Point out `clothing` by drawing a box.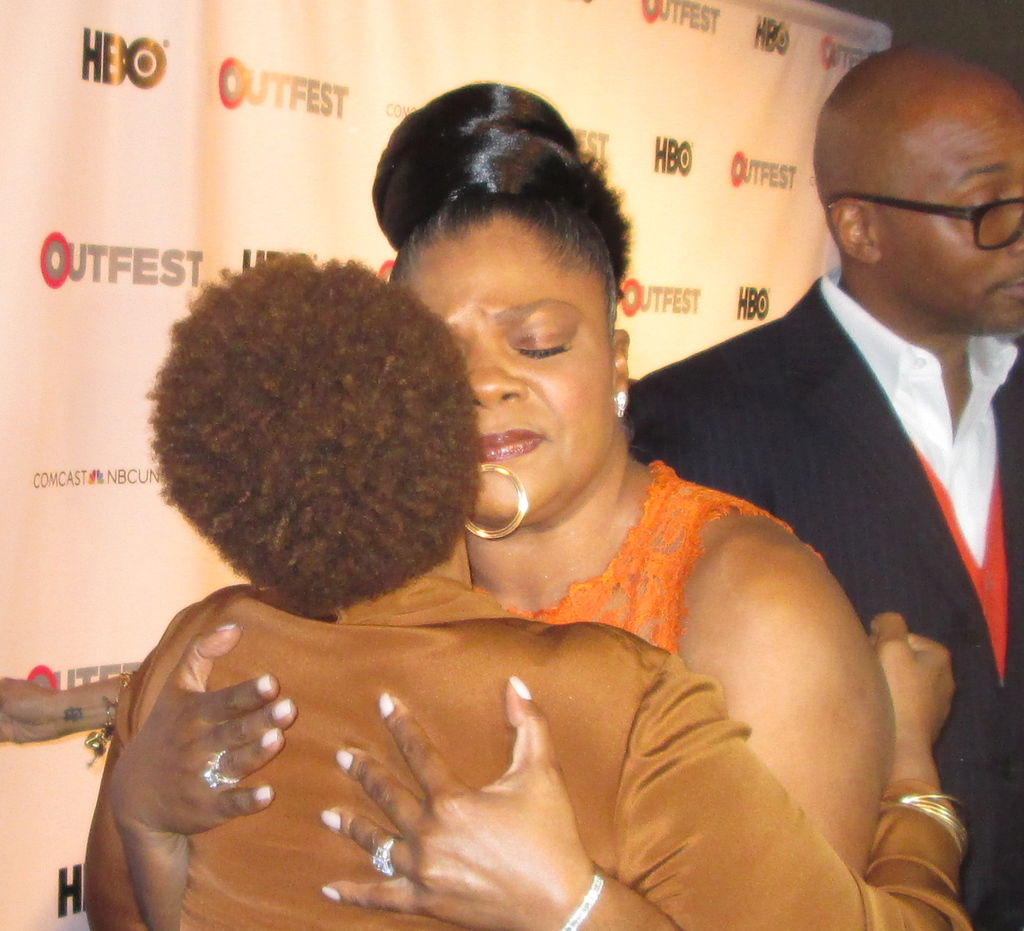
bbox=(375, 449, 836, 676).
